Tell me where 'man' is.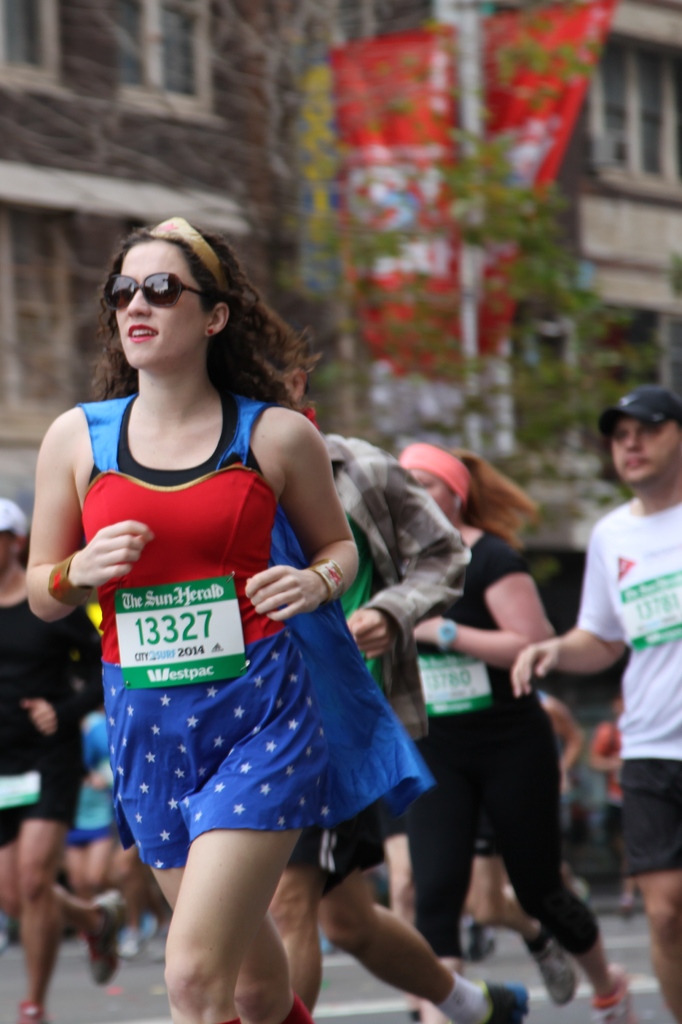
'man' is at [510,386,681,1023].
